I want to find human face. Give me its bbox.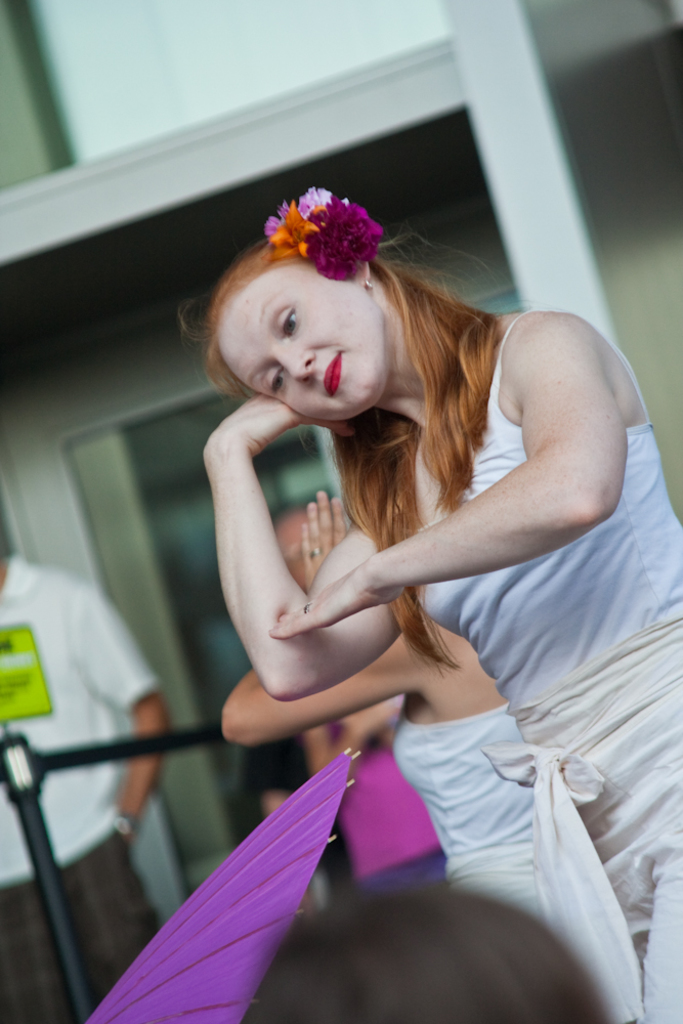
locate(218, 263, 387, 421).
